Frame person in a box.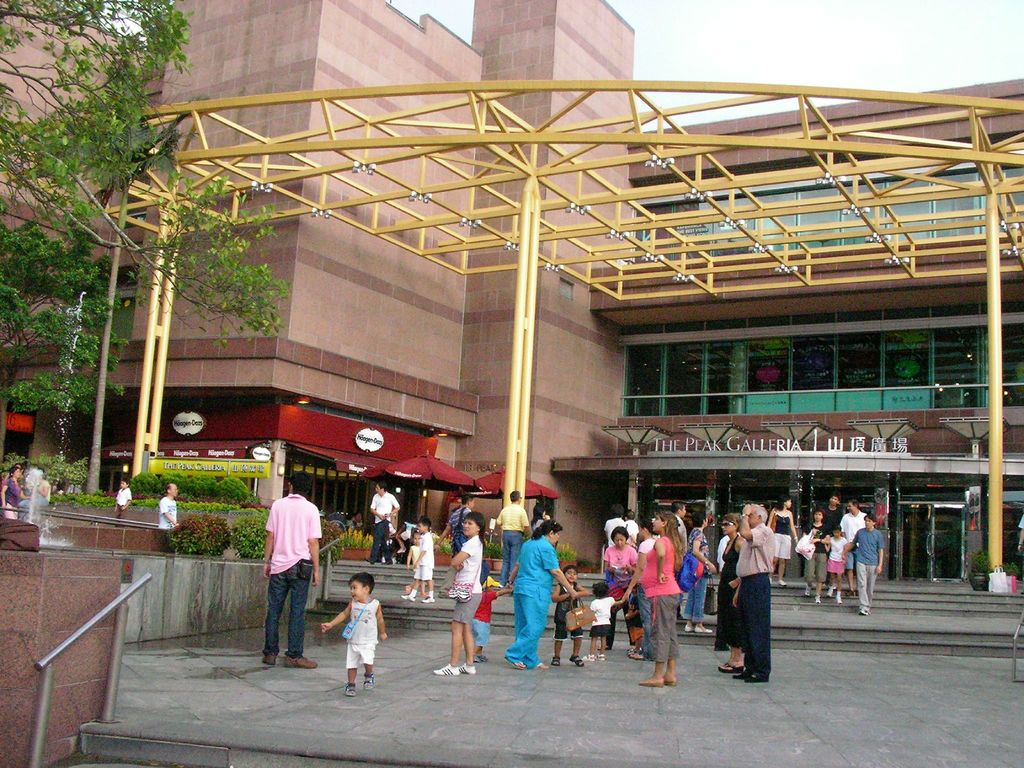
<region>1014, 502, 1023, 557</region>.
